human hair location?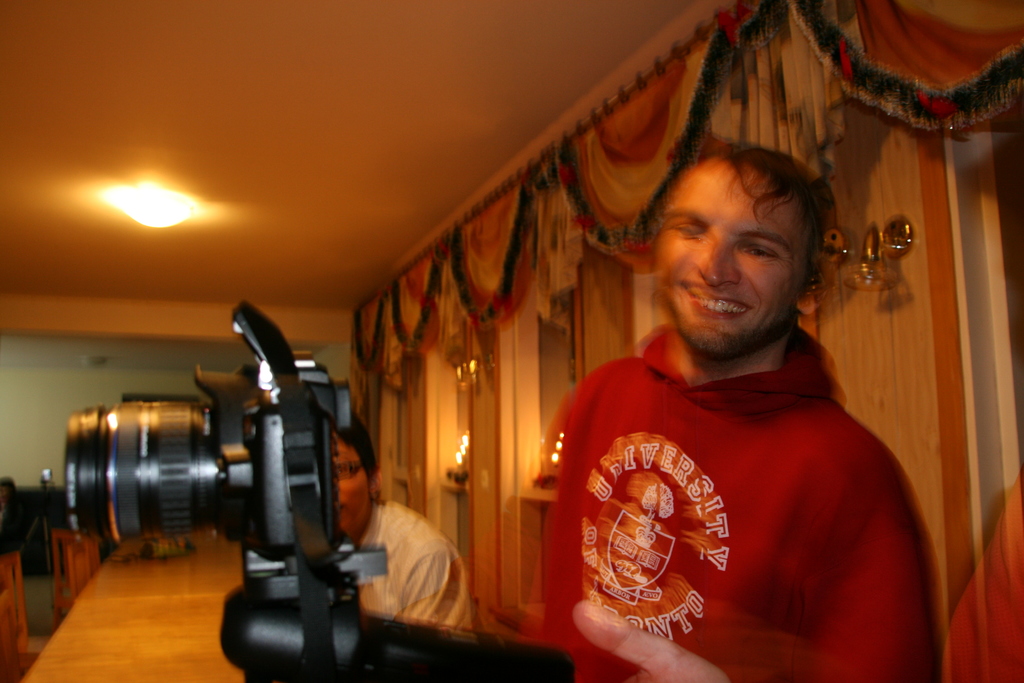
bbox(662, 139, 838, 259)
